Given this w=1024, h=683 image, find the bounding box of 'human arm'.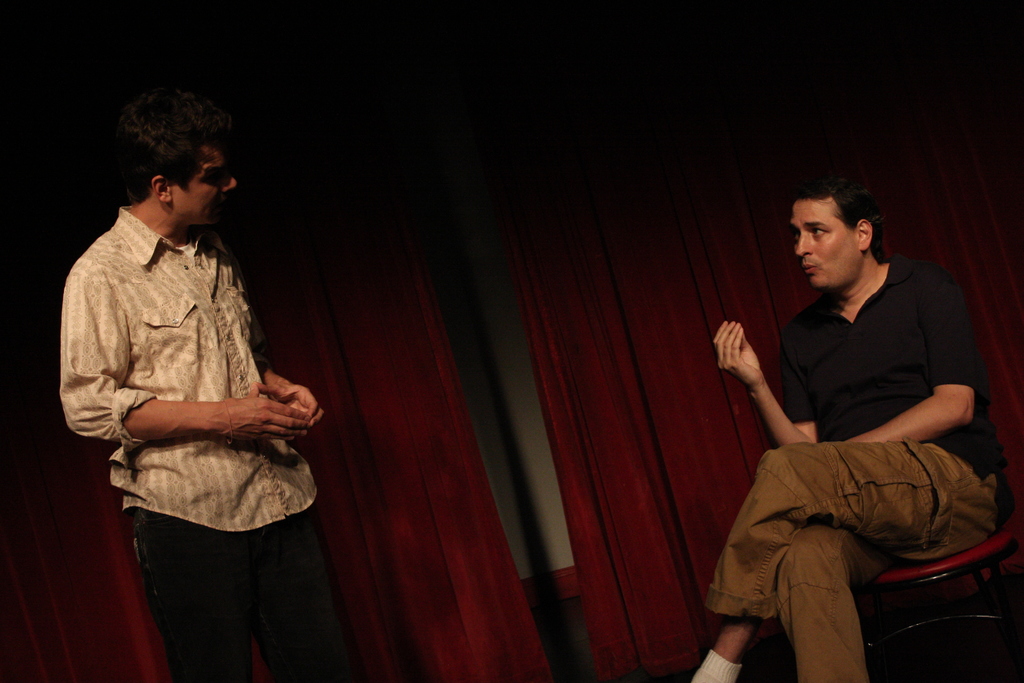
pyautogui.locateOnScreen(267, 368, 331, 457).
